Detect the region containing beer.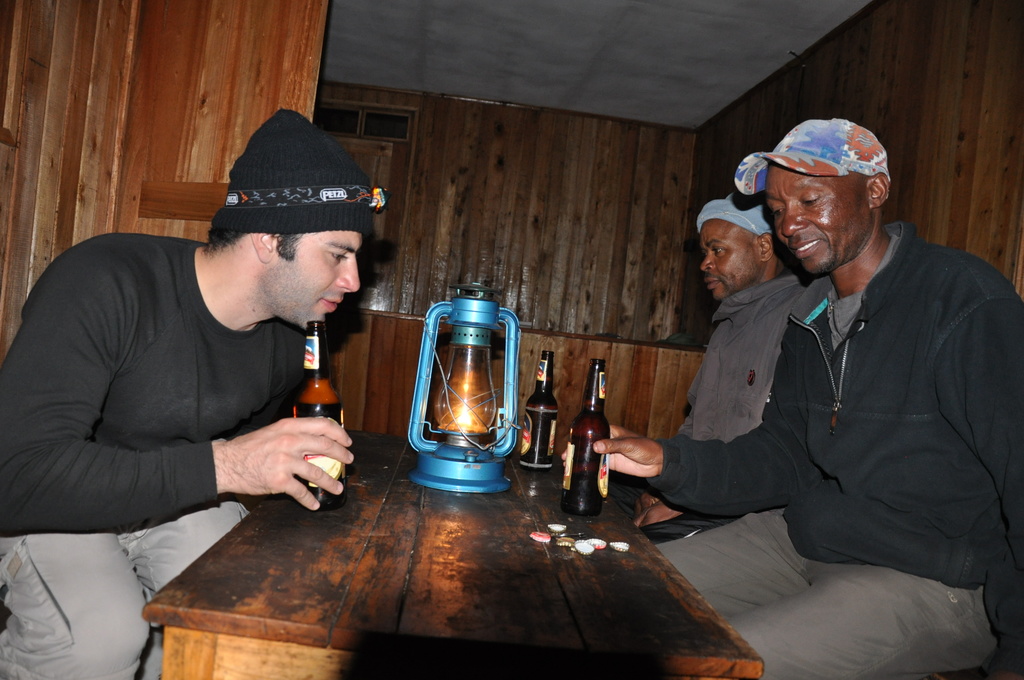
rect(514, 346, 568, 474).
